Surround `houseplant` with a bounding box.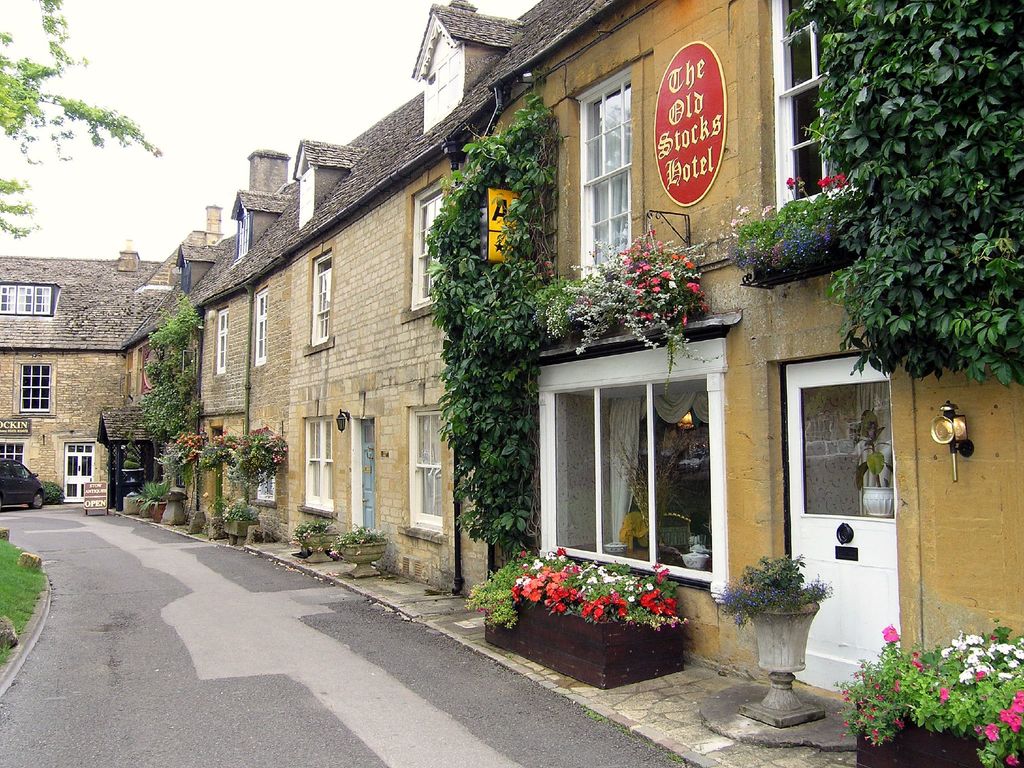
289:511:342:563.
